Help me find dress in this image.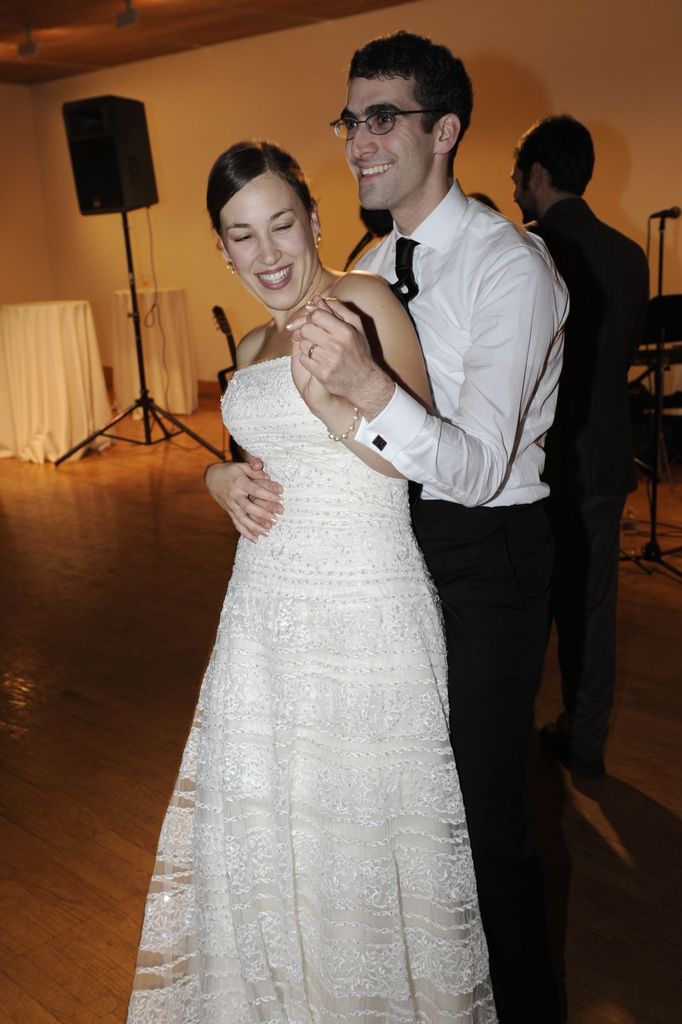
Found it: <bbox>132, 350, 495, 1023</bbox>.
